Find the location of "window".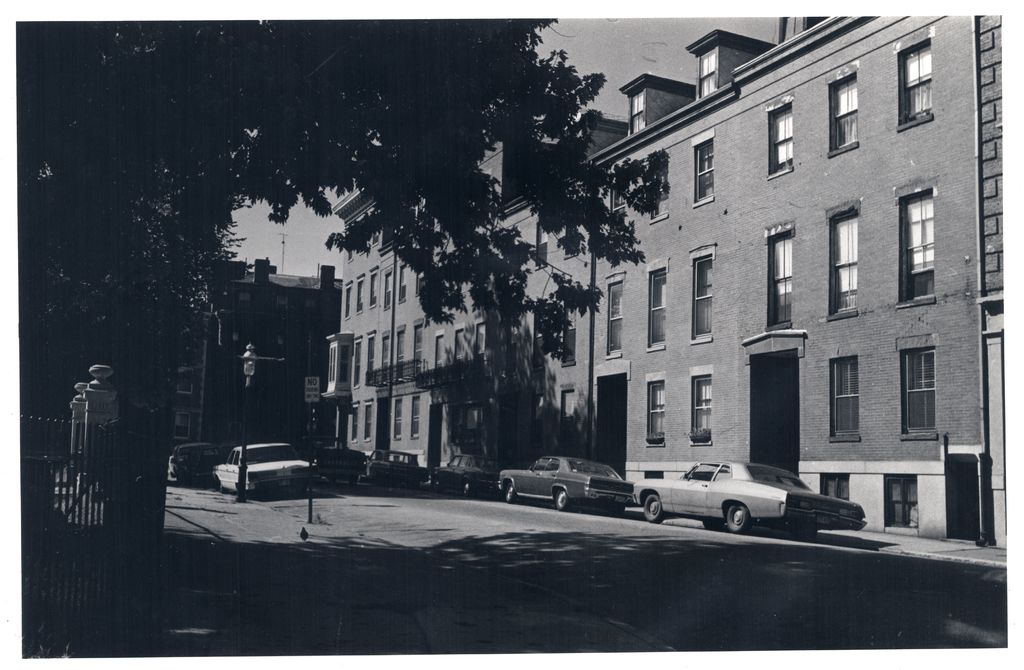
Location: bbox=(391, 399, 403, 441).
